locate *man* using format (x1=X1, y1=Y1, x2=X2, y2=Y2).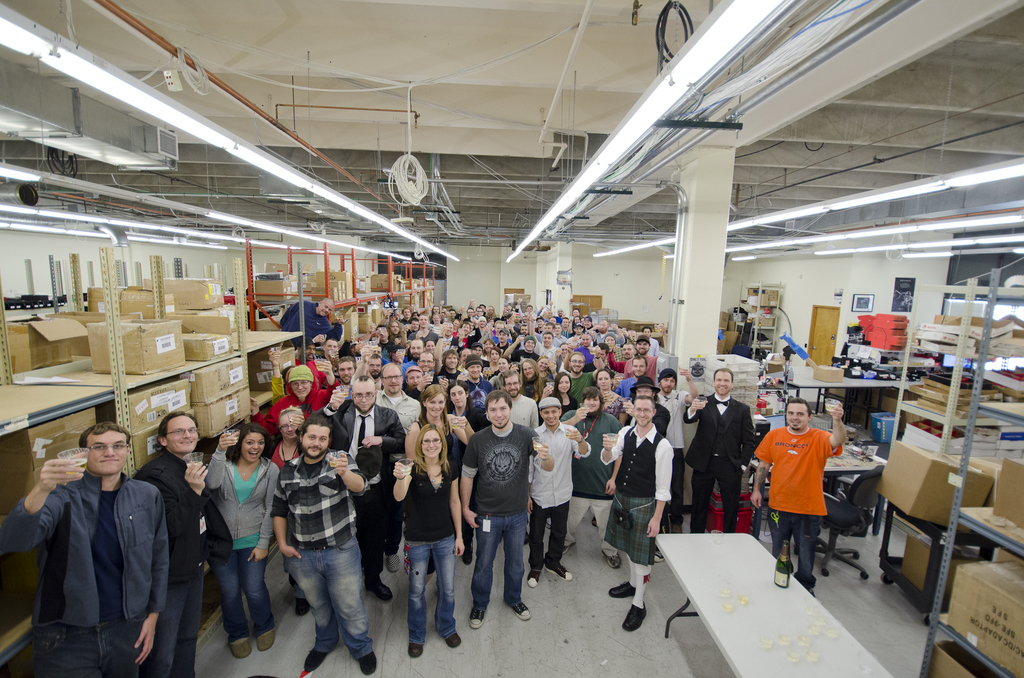
(x1=600, y1=396, x2=675, y2=634).
